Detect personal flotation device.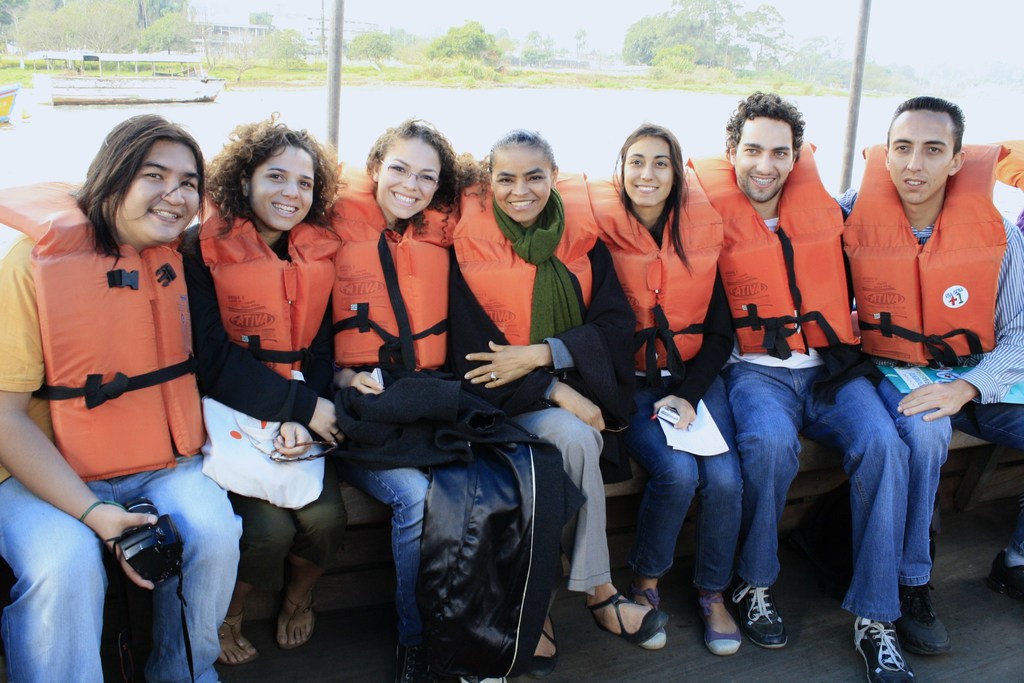
Detected at bbox(686, 152, 872, 359).
